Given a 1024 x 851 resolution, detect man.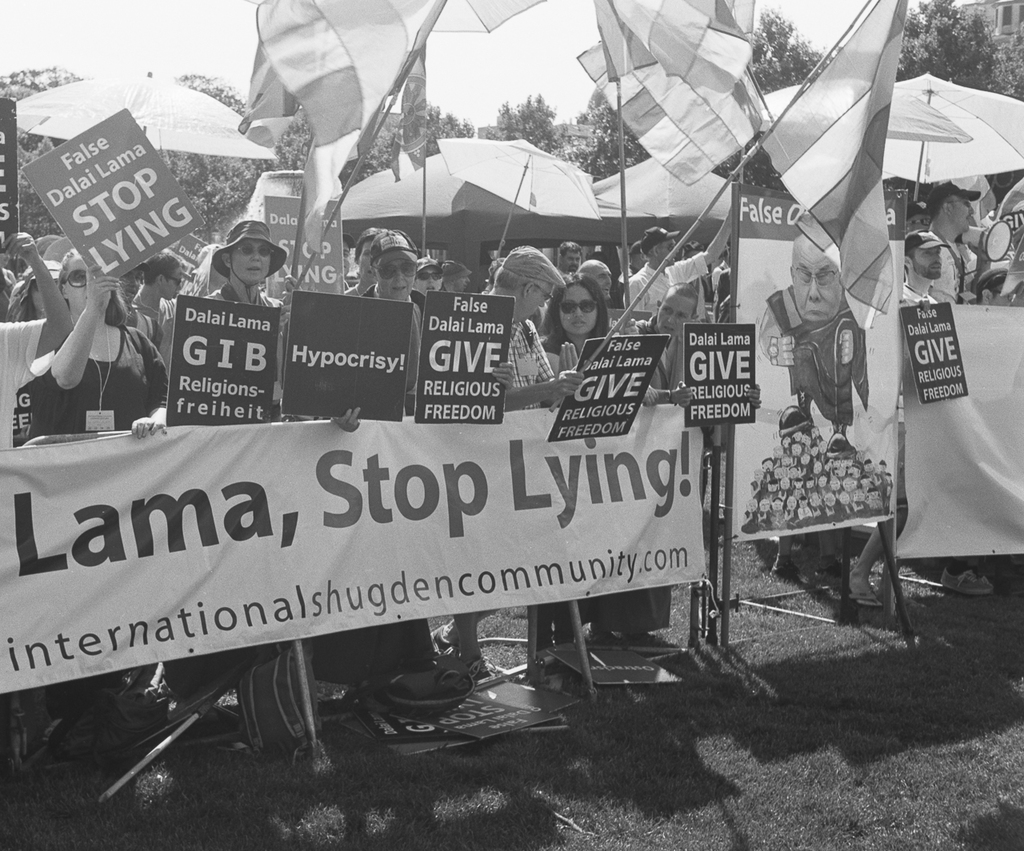
box=[922, 177, 981, 301].
